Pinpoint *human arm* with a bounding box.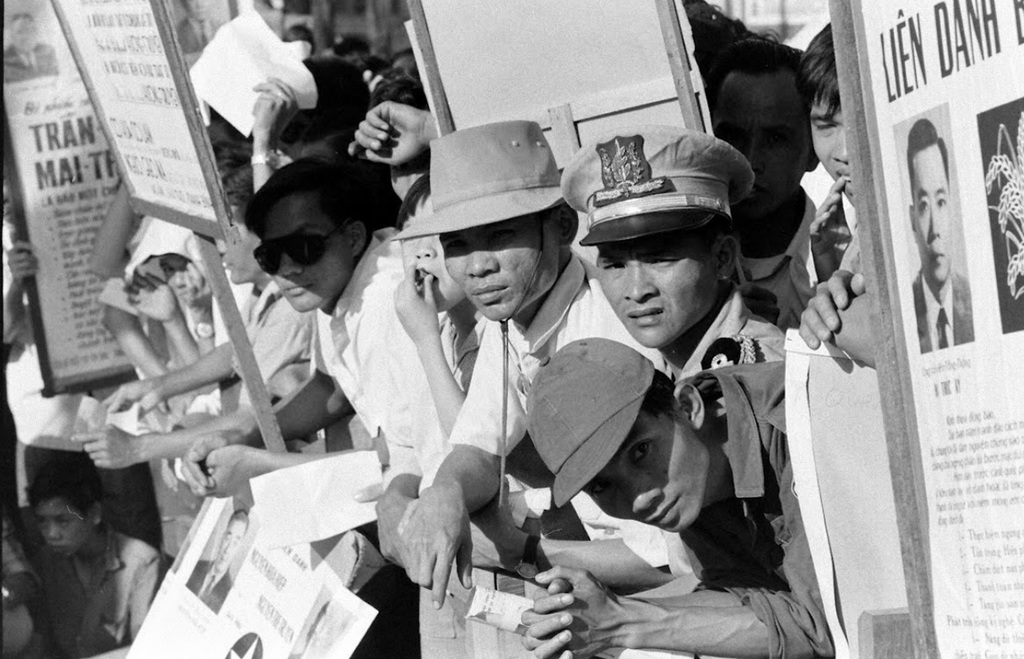
{"x1": 393, "y1": 259, "x2": 458, "y2": 440}.
